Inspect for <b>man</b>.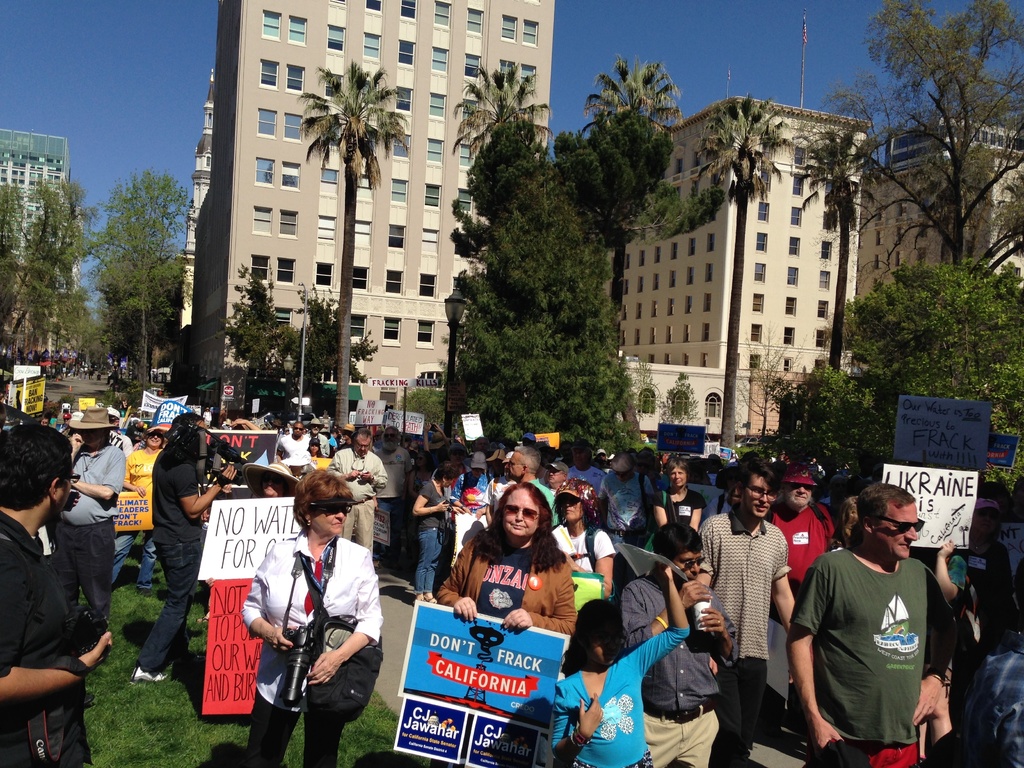
Inspection: left=545, top=460, right=571, bottom=498.
